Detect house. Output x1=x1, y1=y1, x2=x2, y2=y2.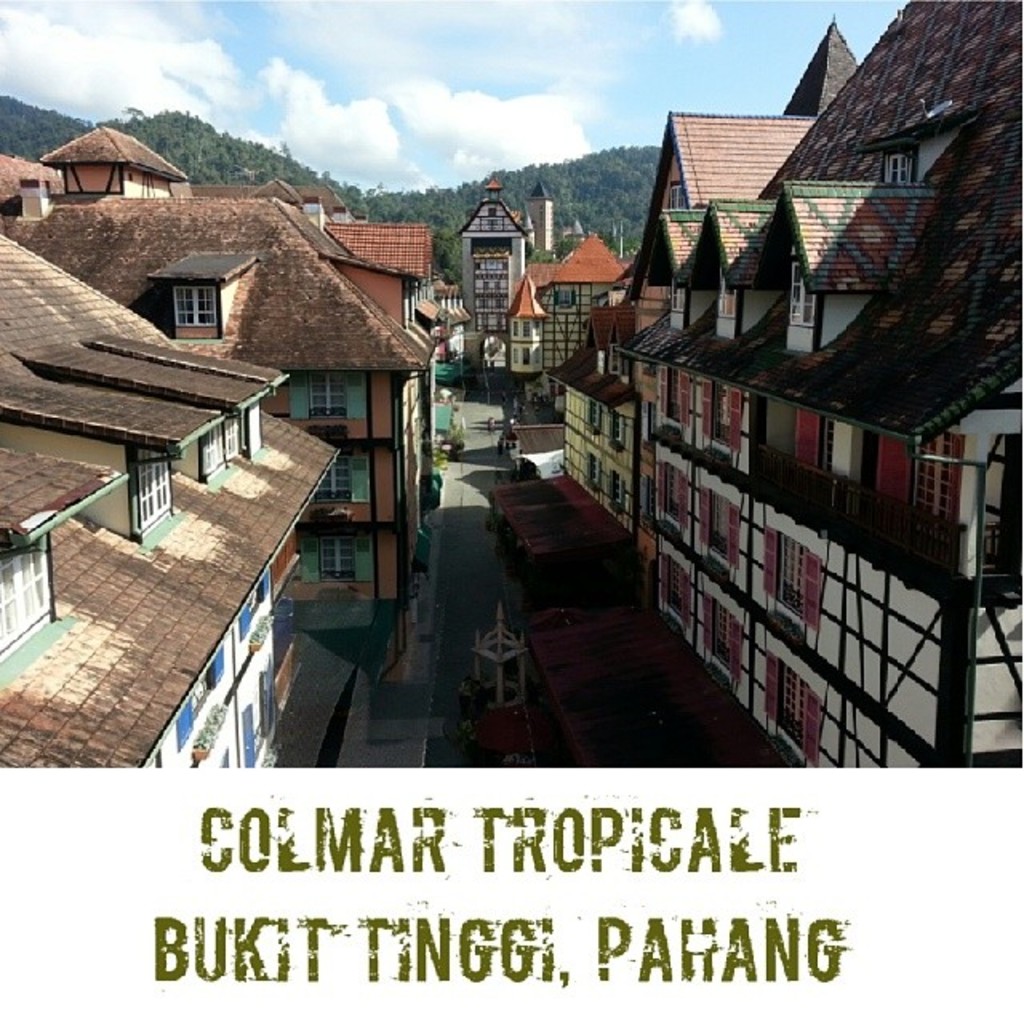
x1=0, y1=226, x2=342, y2=786.
